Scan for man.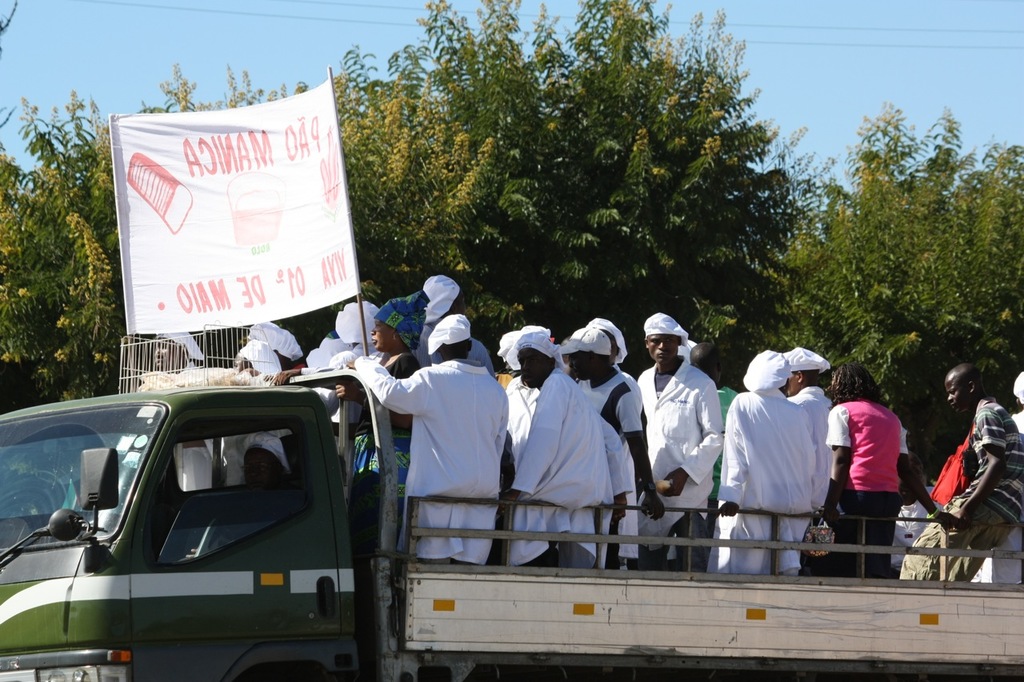
Scan result: (143, 329, 211, 492).
